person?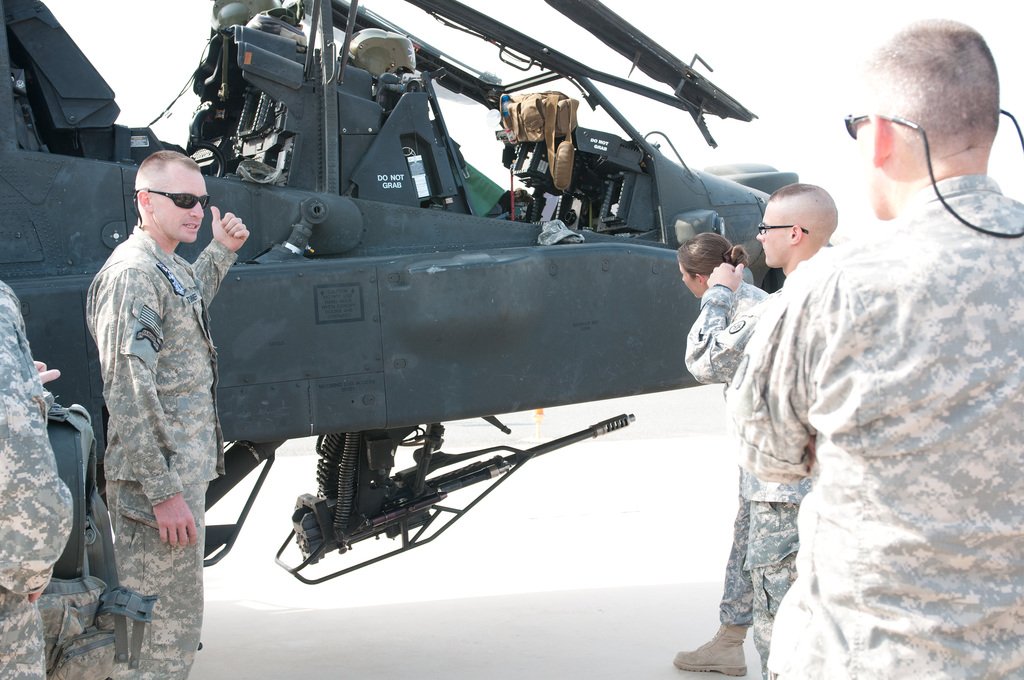
(left=726, top=21, right=1023, bottom=679)
